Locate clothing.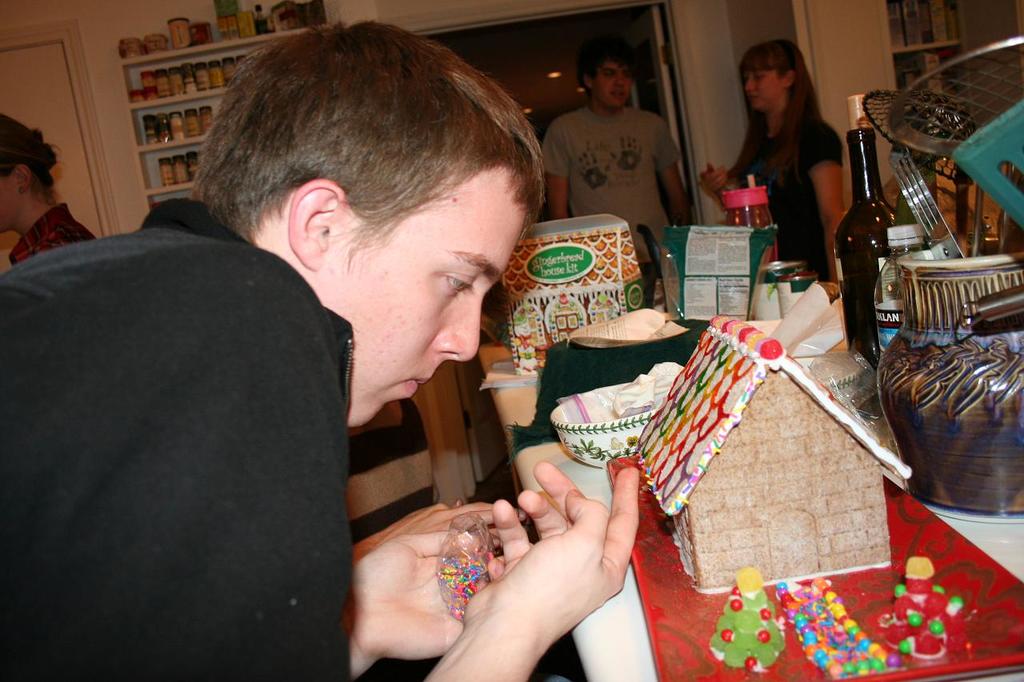
Bounding box: l=1, t=200, r=96, b=275.
